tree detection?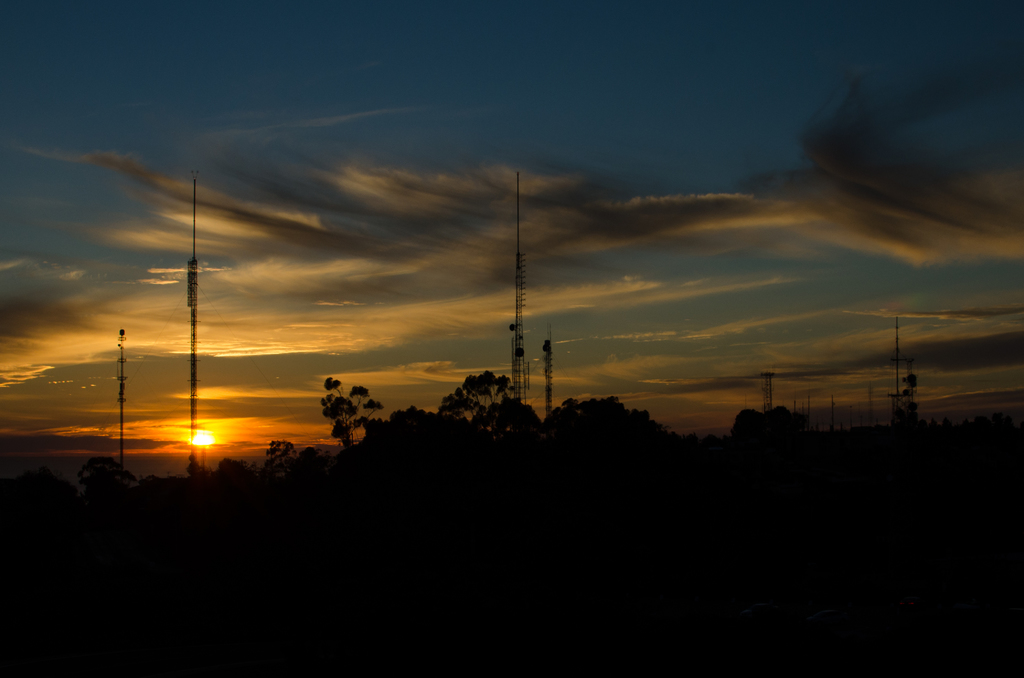
<region>733, 406, 806, 452</region>
